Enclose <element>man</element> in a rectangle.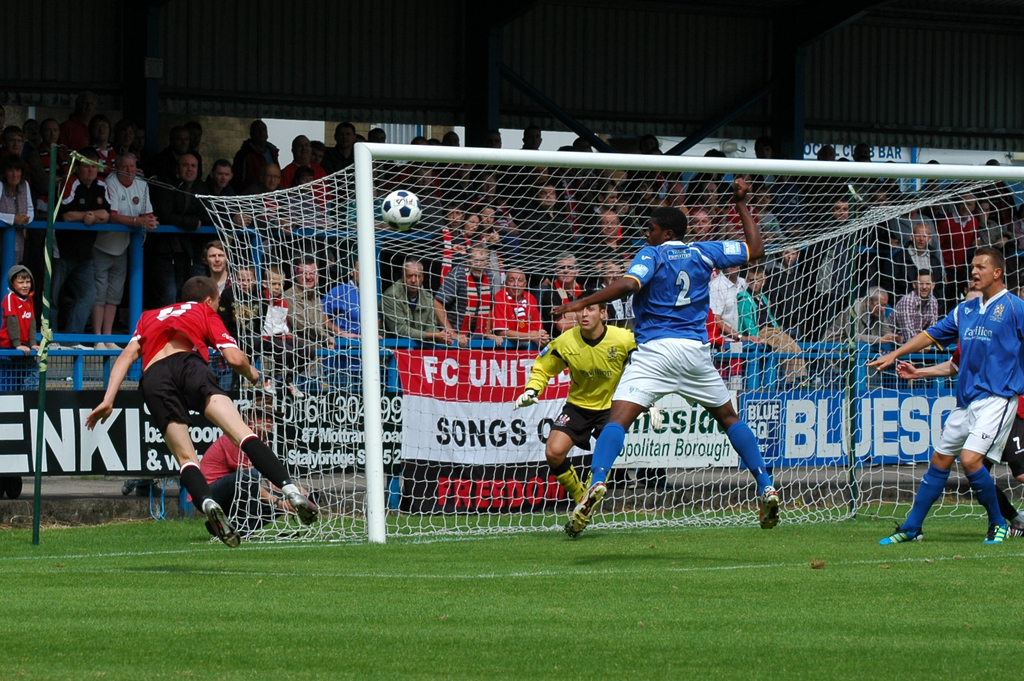
select_region(788, 201, 868, 334).
